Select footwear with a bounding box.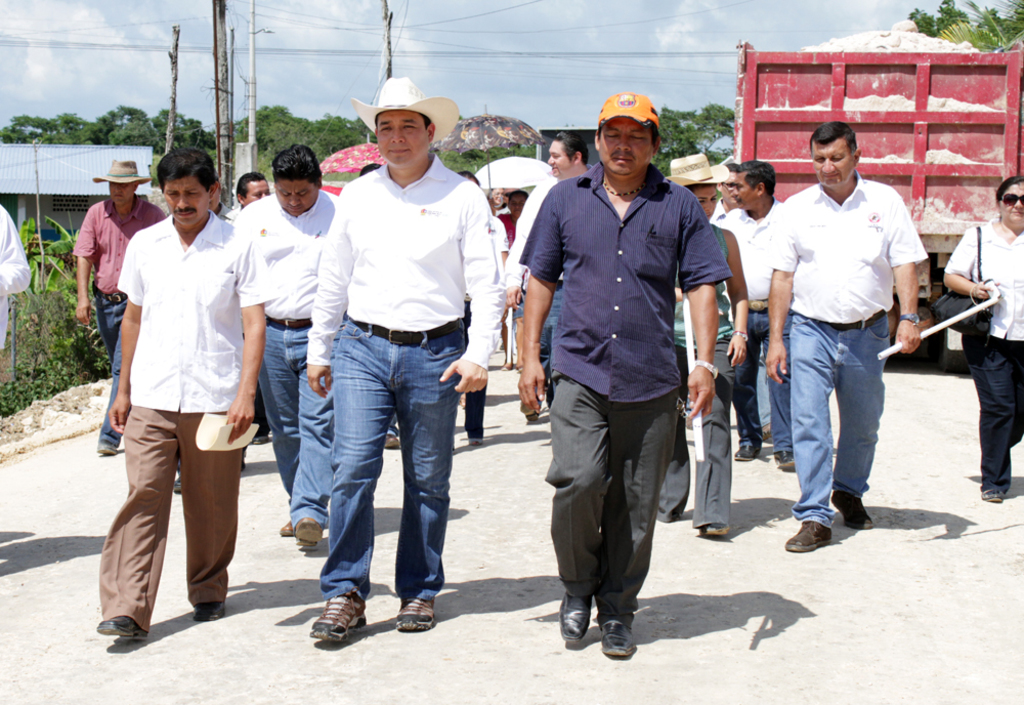
x1=378 y1=437 x2=400 y2=449.
